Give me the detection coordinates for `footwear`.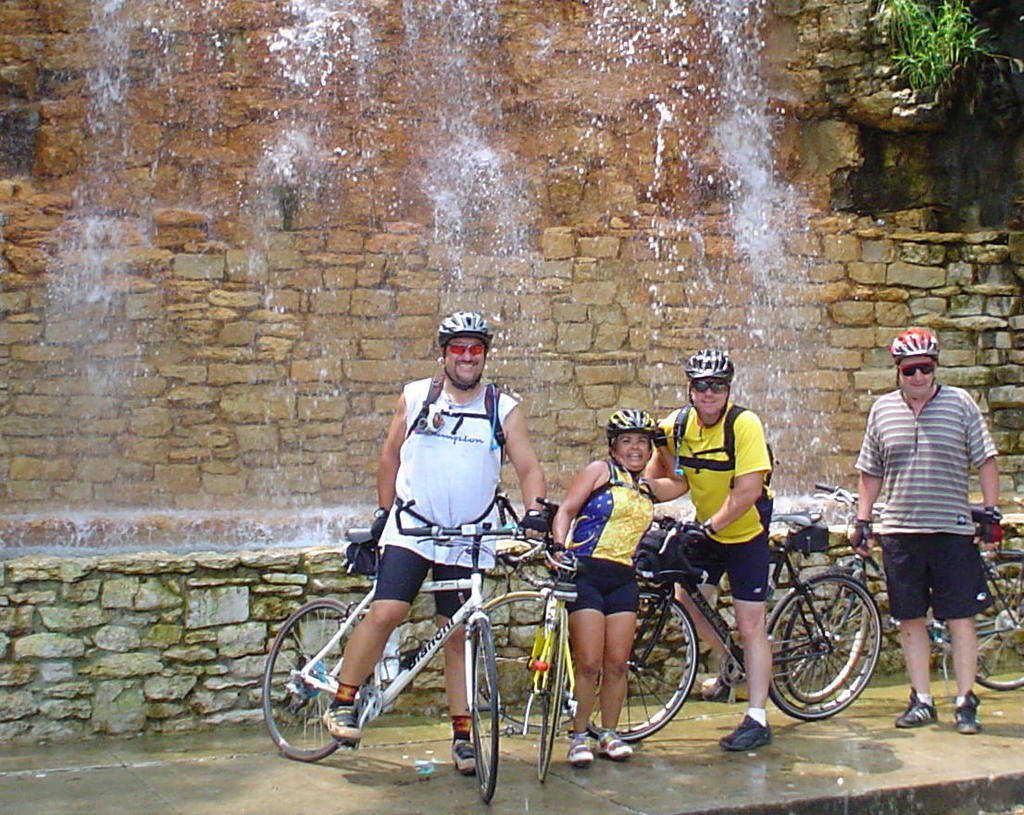
720/715/771/753.
